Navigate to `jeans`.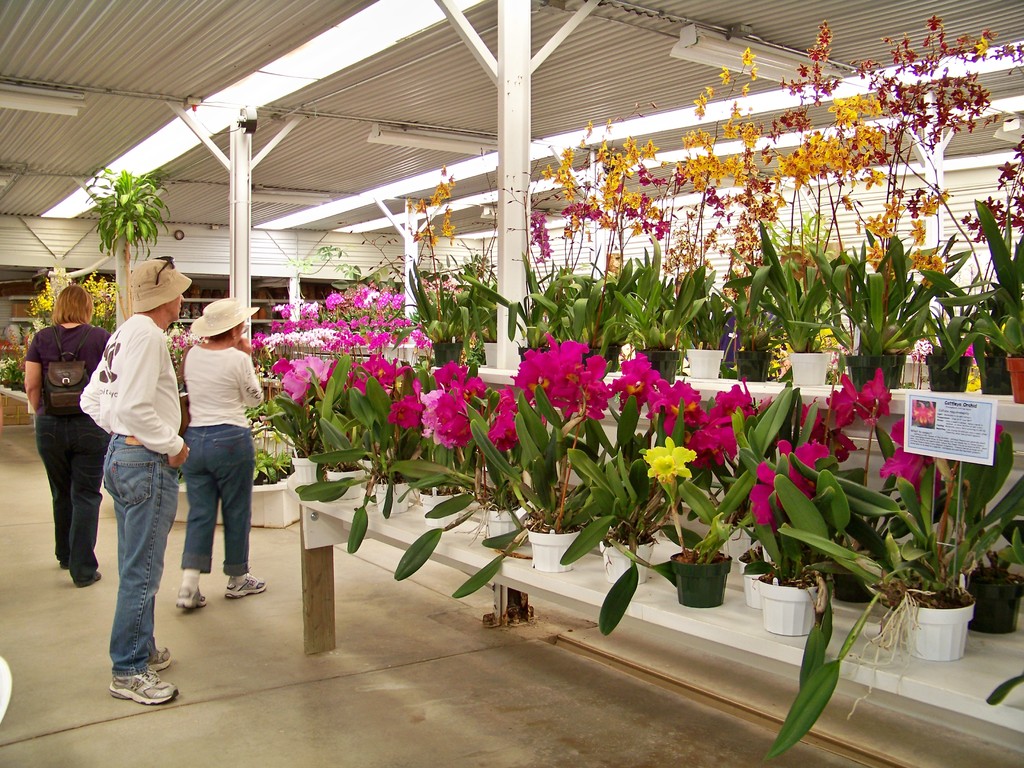
Navigation target: <bbox>35, 413, 109, 586</bbox>.
